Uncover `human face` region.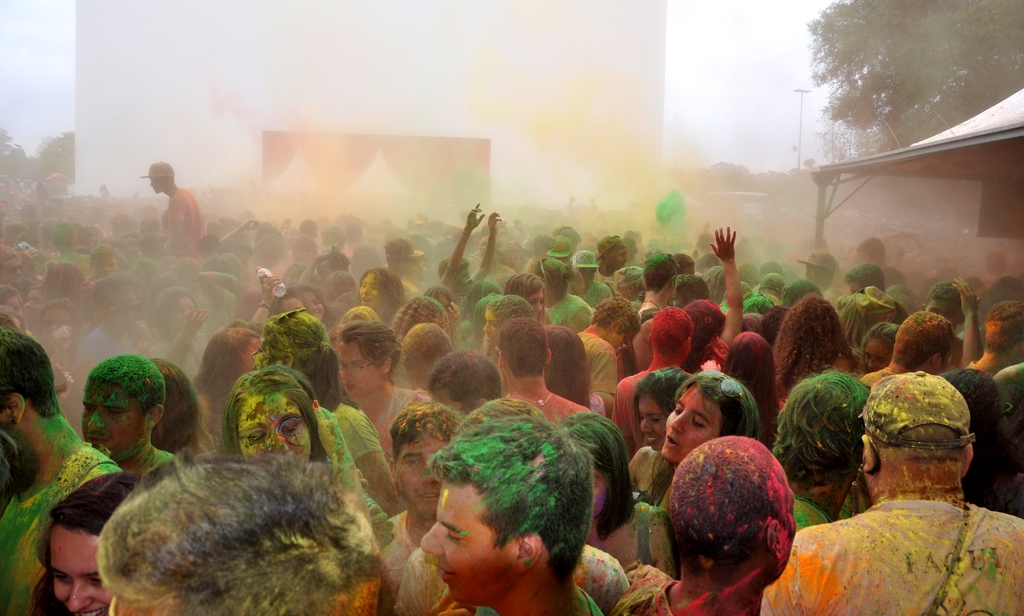
Uncovered: {"left": 47, "top": 528, "right": 114, "bottom": 612}.
